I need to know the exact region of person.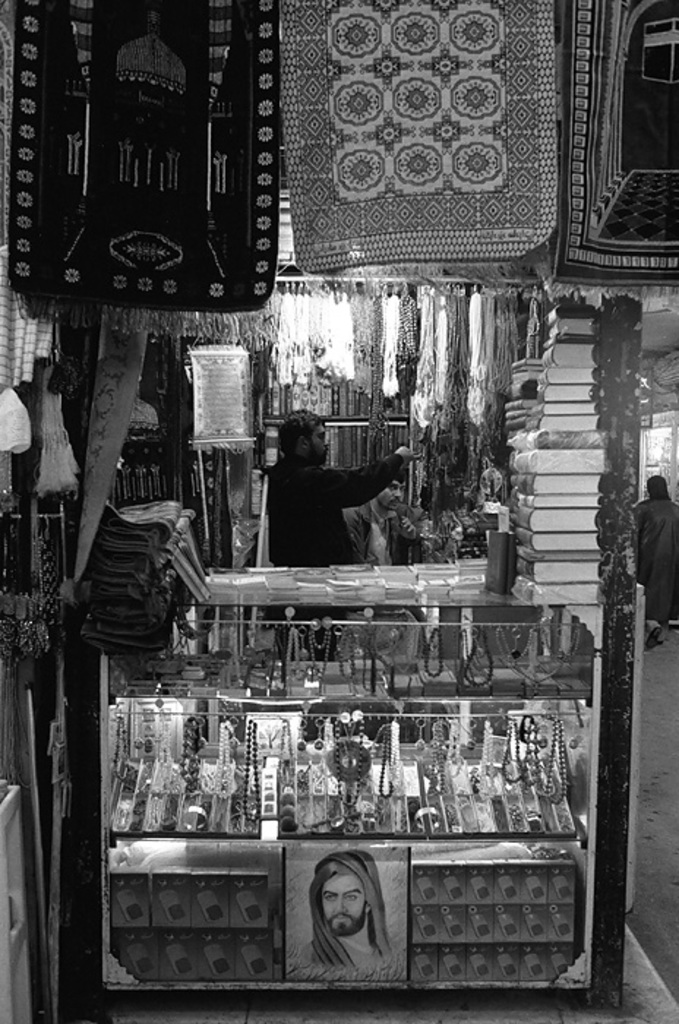
Region: Rect(623, 475, 678, 641).
